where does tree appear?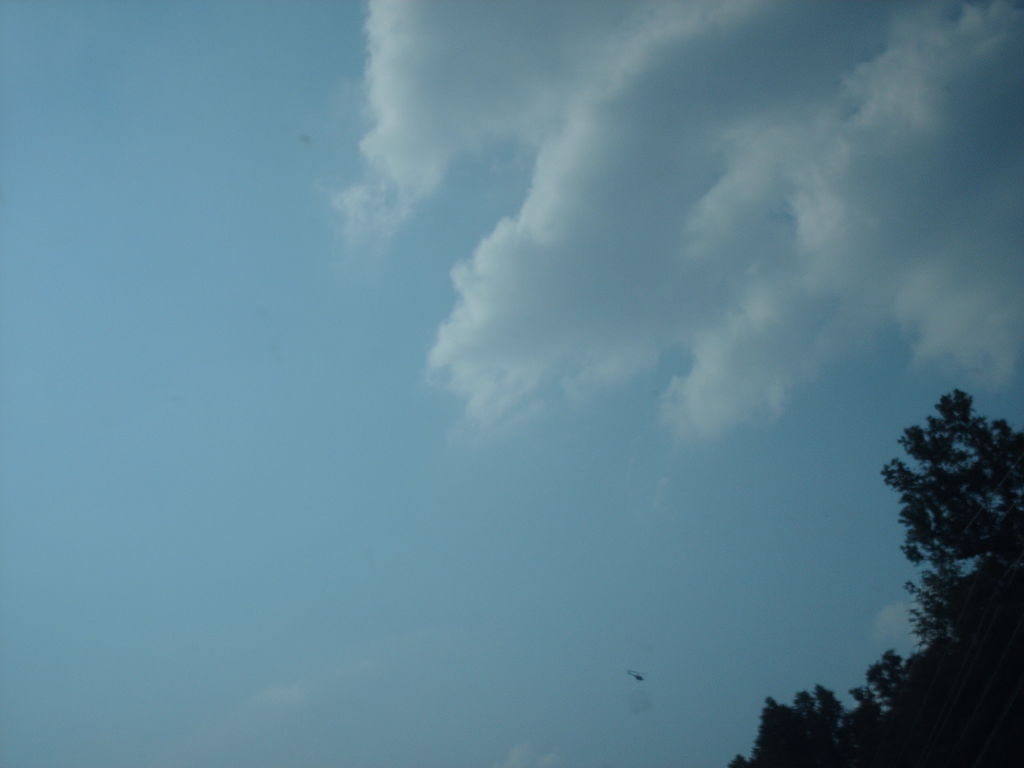
Appears at (727,651,1023,767).
